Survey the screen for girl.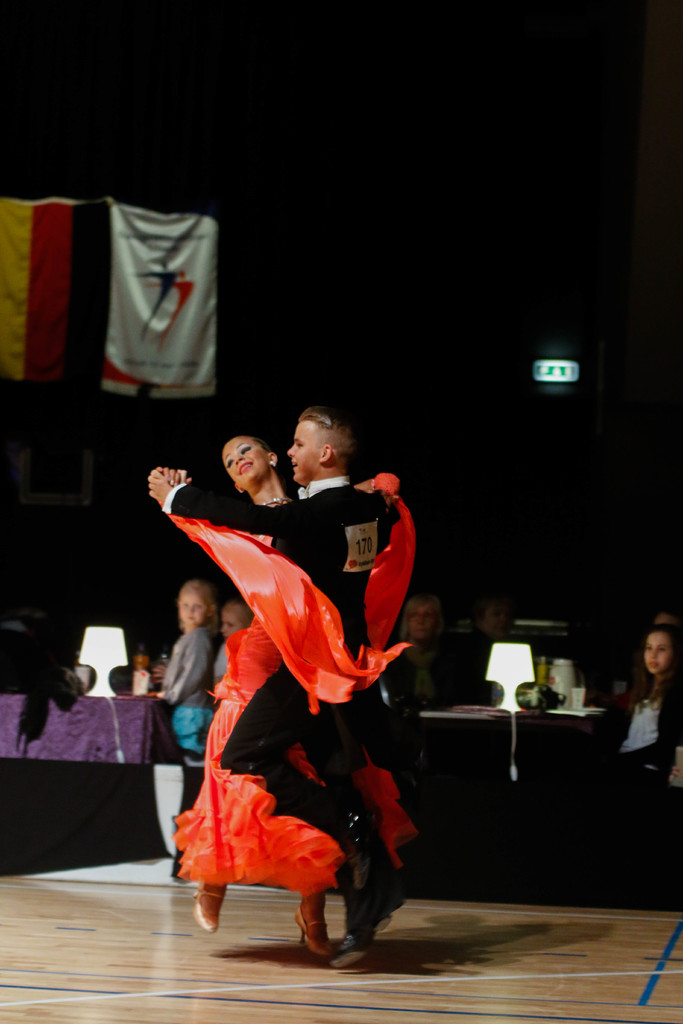
Survey found: 604 621 681 785.
